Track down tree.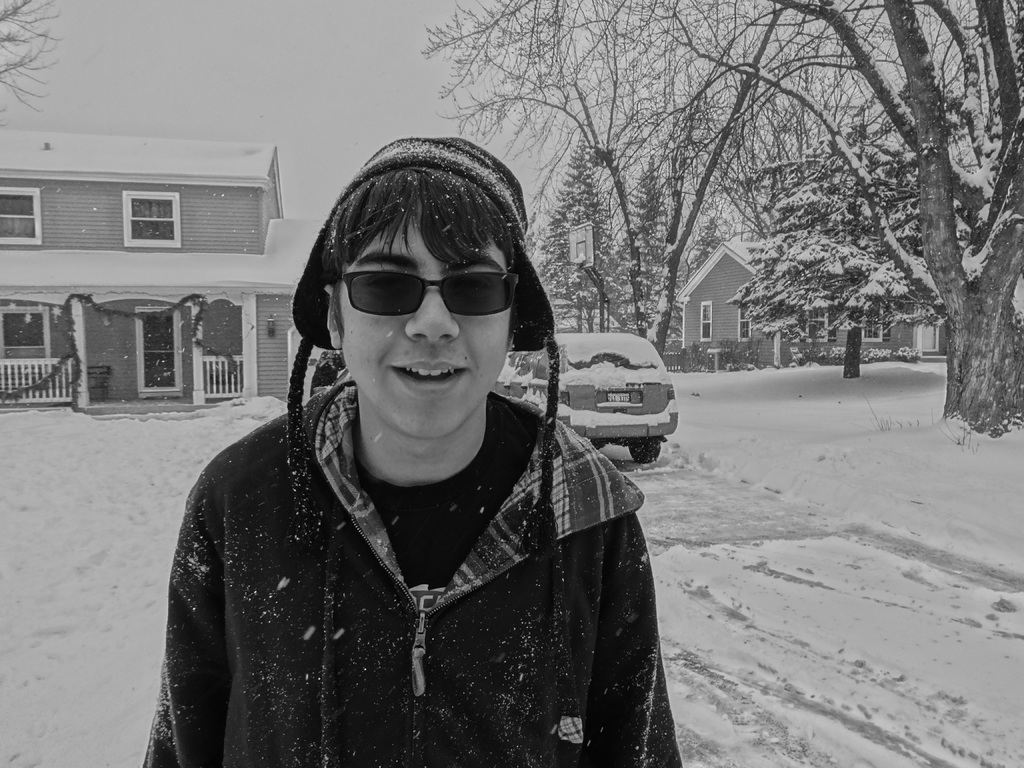
Tracked to rect(520, 124, 626, 335).
